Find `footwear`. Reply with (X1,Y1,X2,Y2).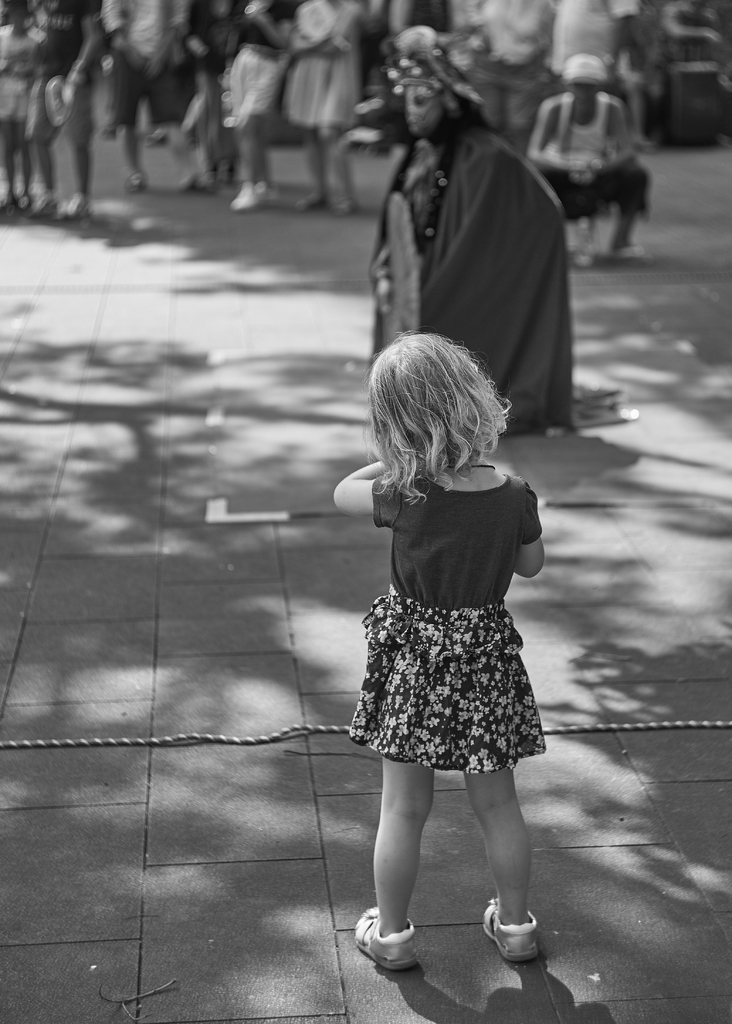
(50,194,94,228).
